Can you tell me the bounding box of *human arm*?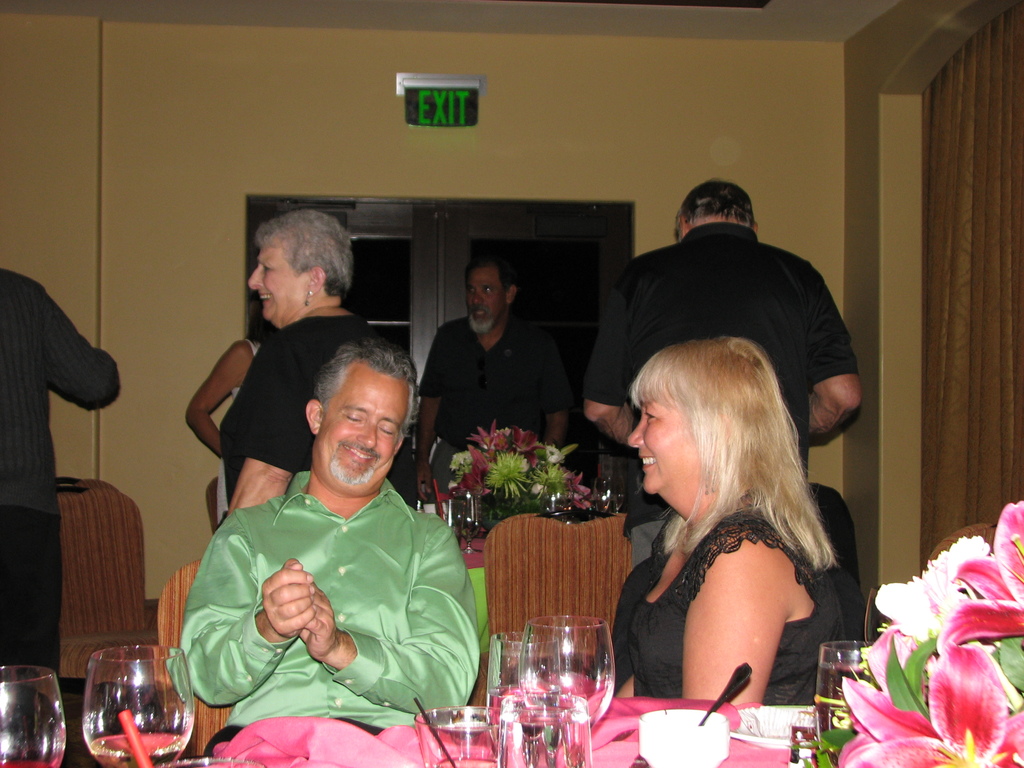
186 341 248 456.
